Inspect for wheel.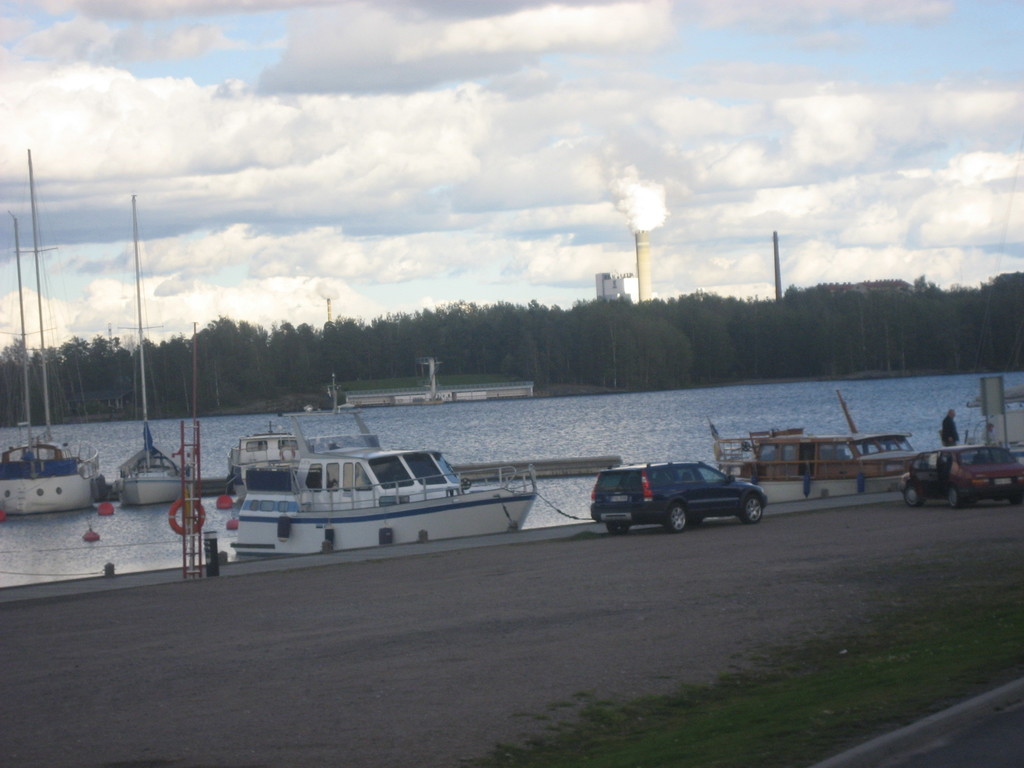
Inspection: pyautogui.locateOnScreen(946, 488, 966, 511).
